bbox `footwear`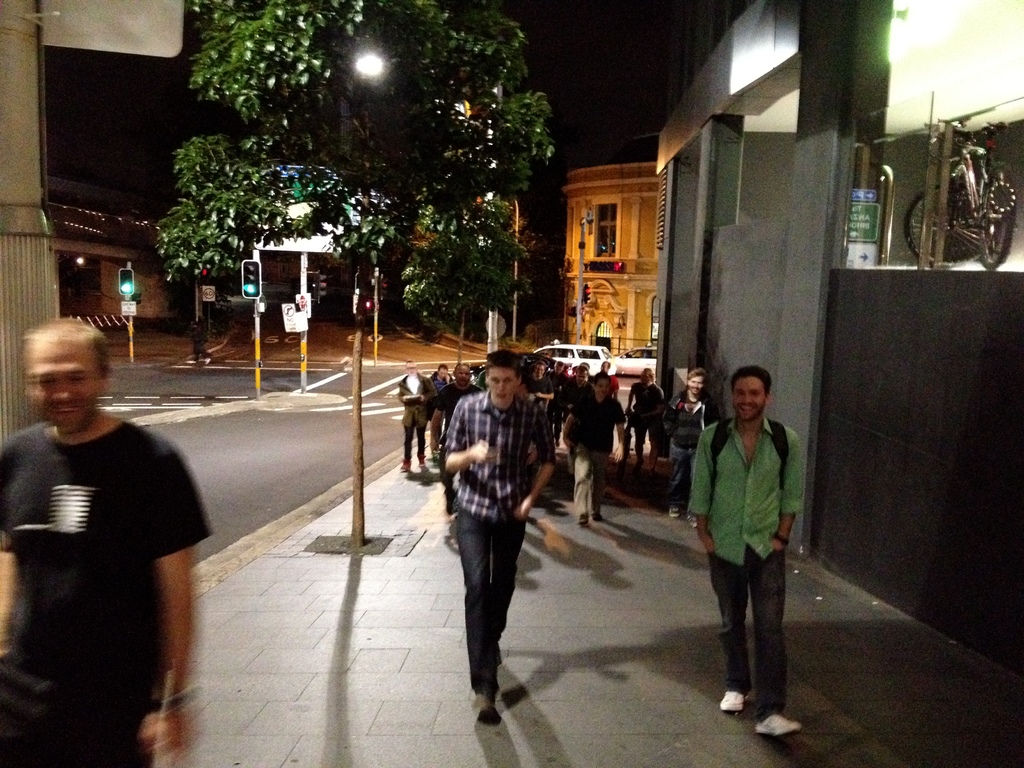
left=467, top=689, right=506, bottom=726
